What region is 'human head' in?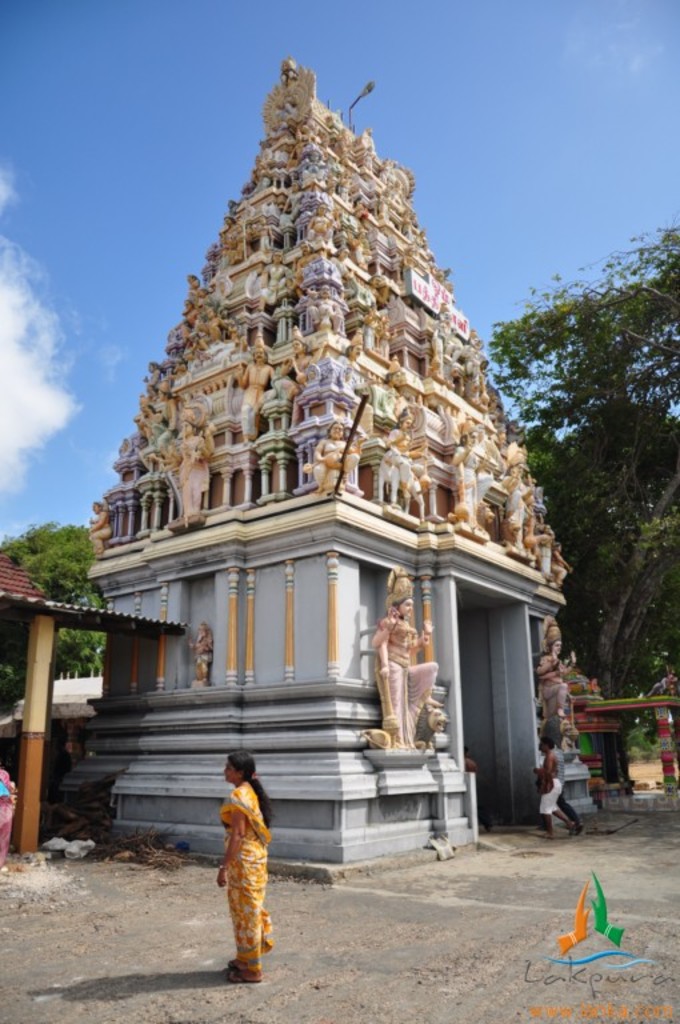
bbox(512, 464, 527, 477).
